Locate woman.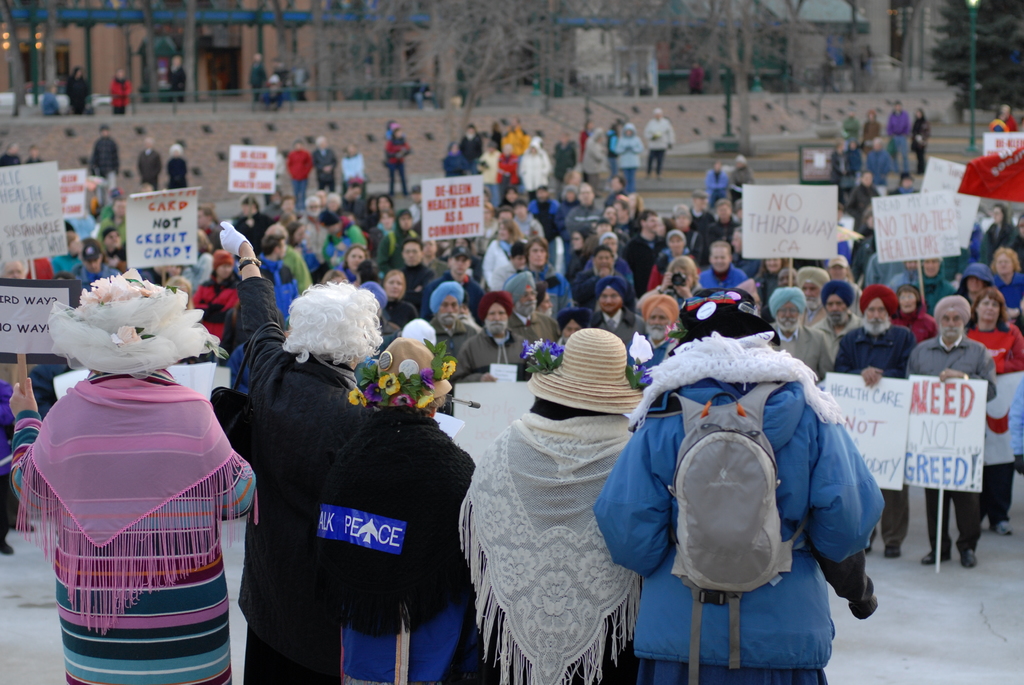
Bounding box: <box>329,243,374,287</box>.
